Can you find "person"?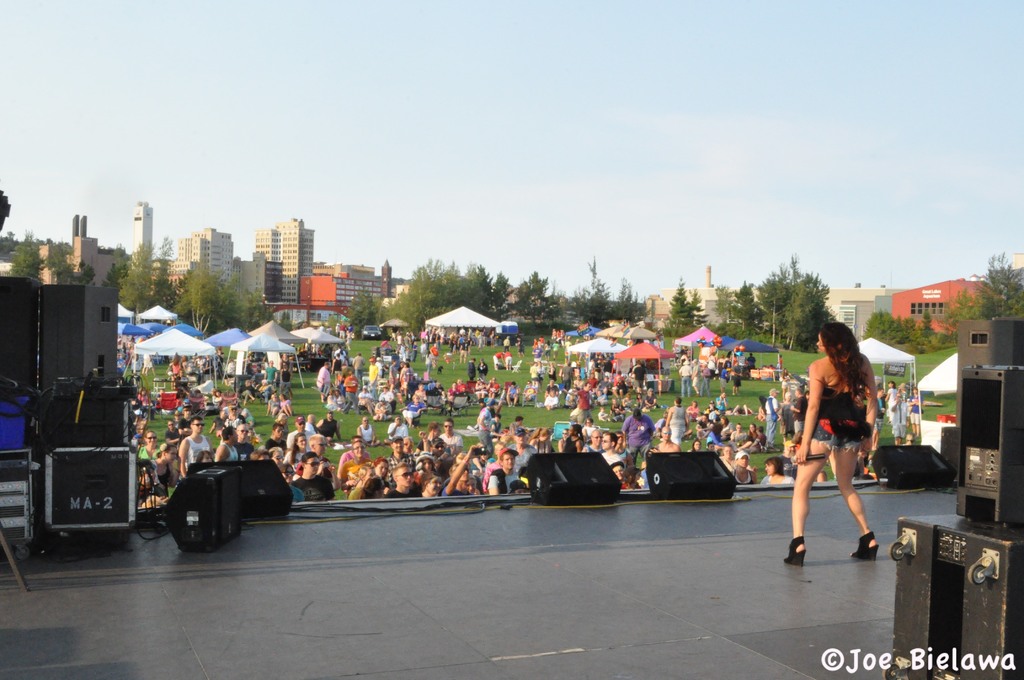
Yes, bounding box: (717, 353, 728, 376).
